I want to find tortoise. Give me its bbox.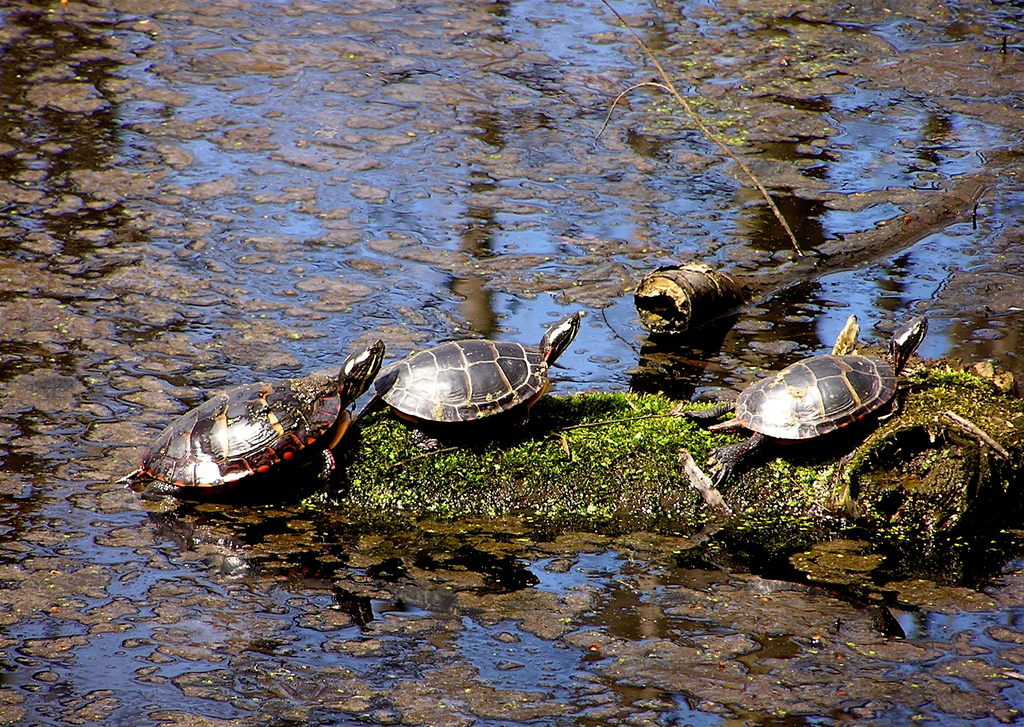
[left=678, top=314, right=927, bottom=488].
